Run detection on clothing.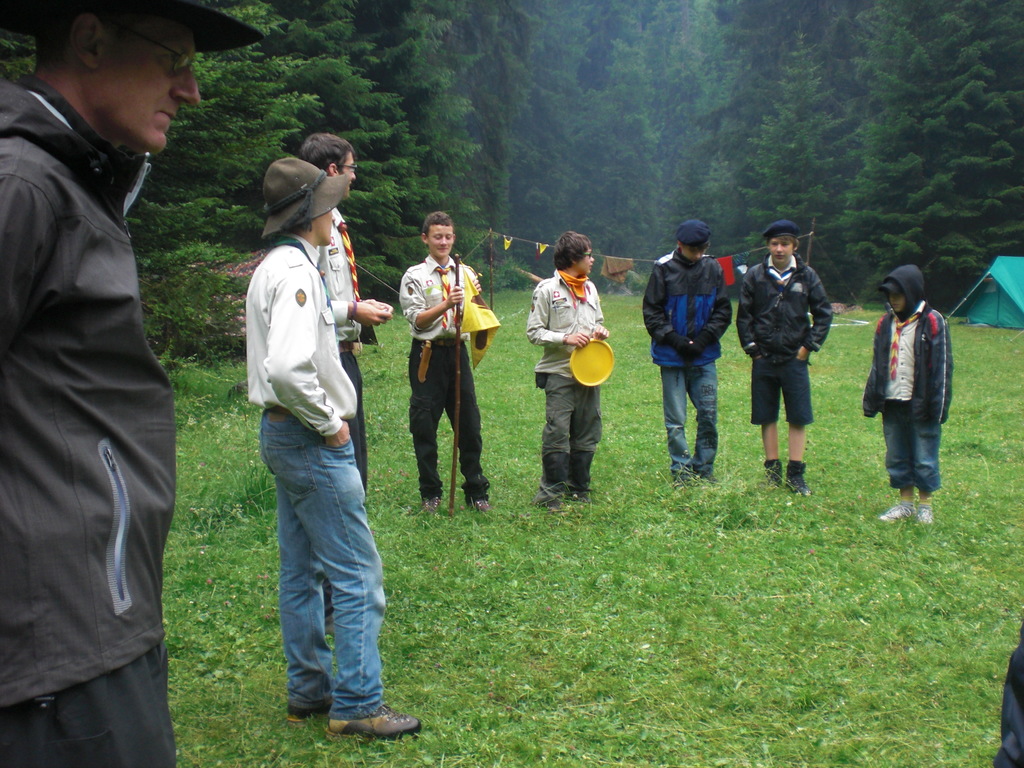
Result: <region>642, 248, 730, 480</region>.
